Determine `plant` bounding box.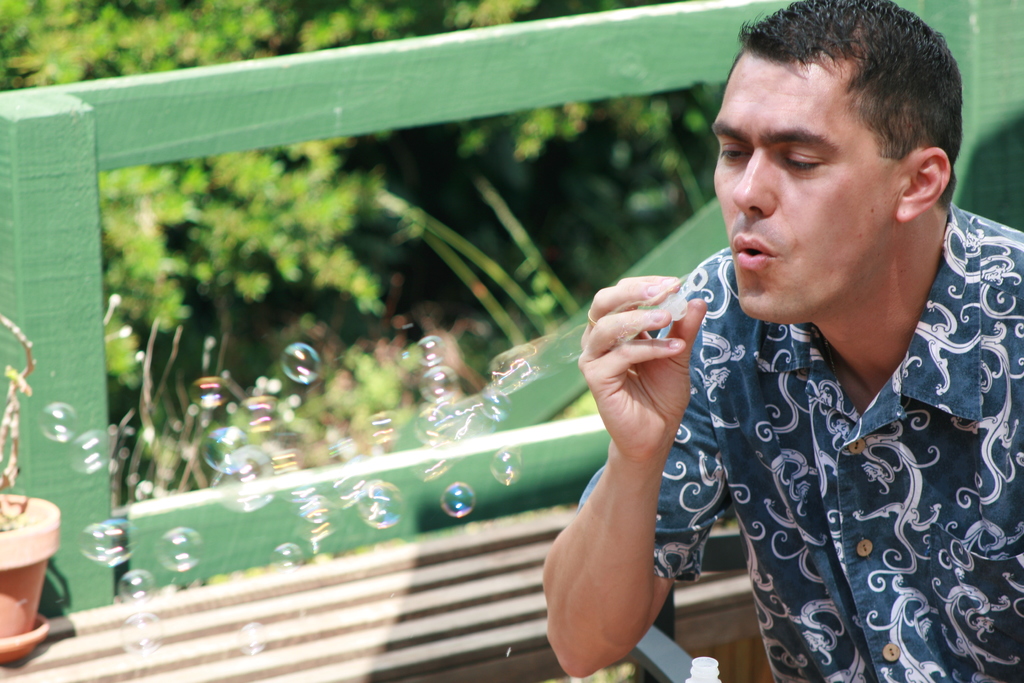
Determined: (left=333, top=347, right=408, bottom=423).
